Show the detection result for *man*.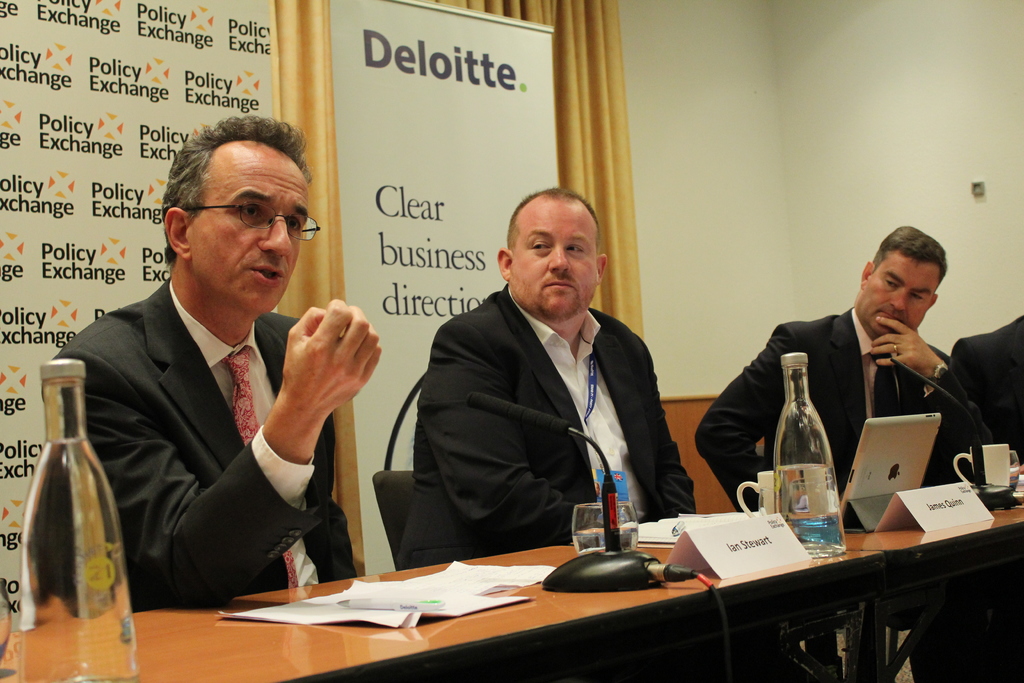
left=45, top=140, right=394, bottom=624.
